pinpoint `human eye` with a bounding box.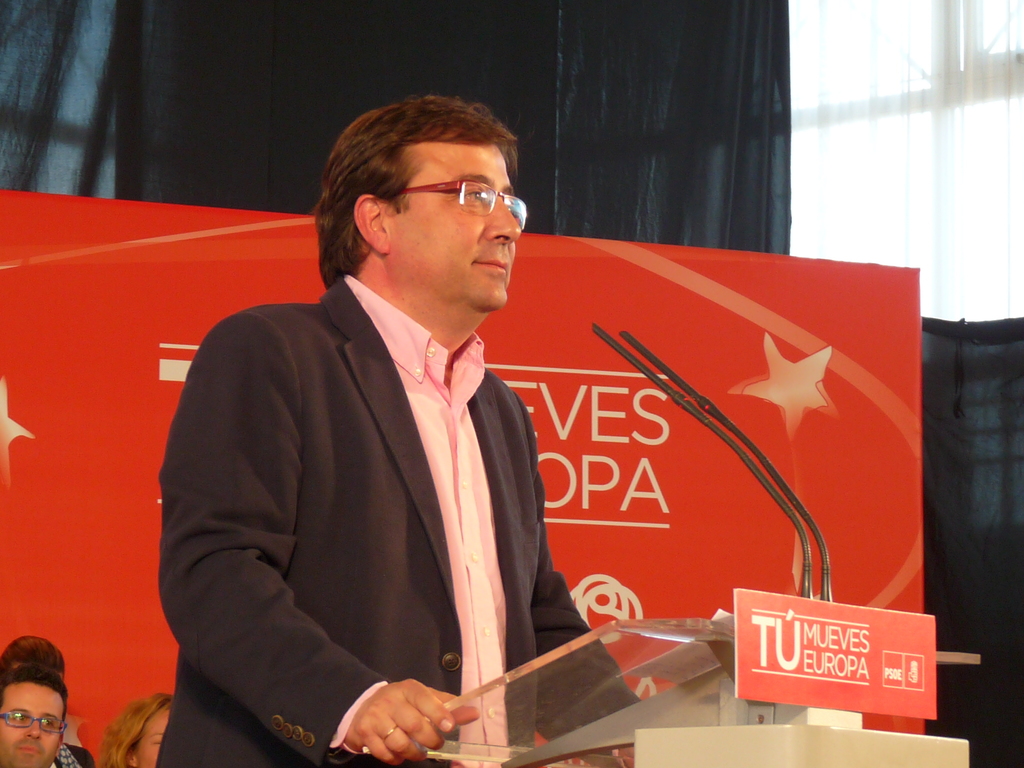
[39,716,60,728].
